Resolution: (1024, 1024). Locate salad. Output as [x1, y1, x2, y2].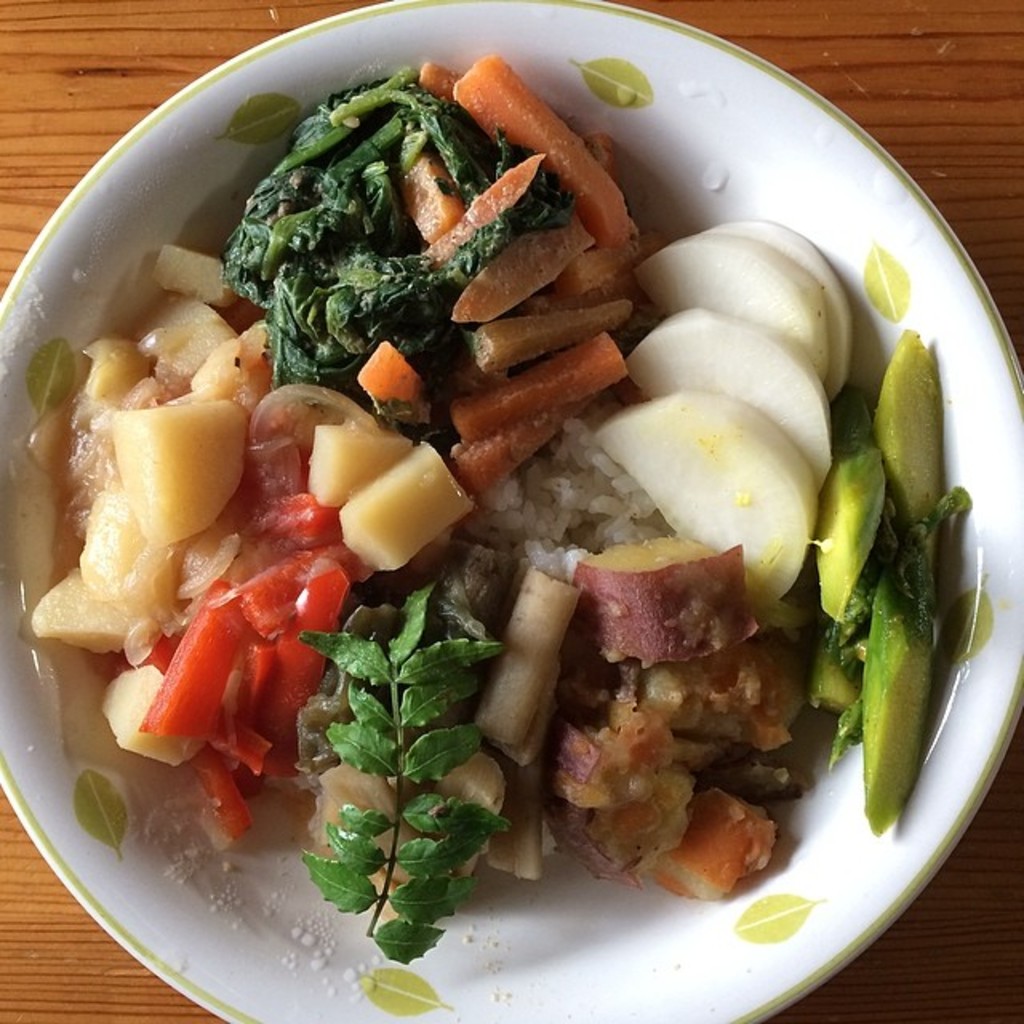
[34, 45, 952, 976].
